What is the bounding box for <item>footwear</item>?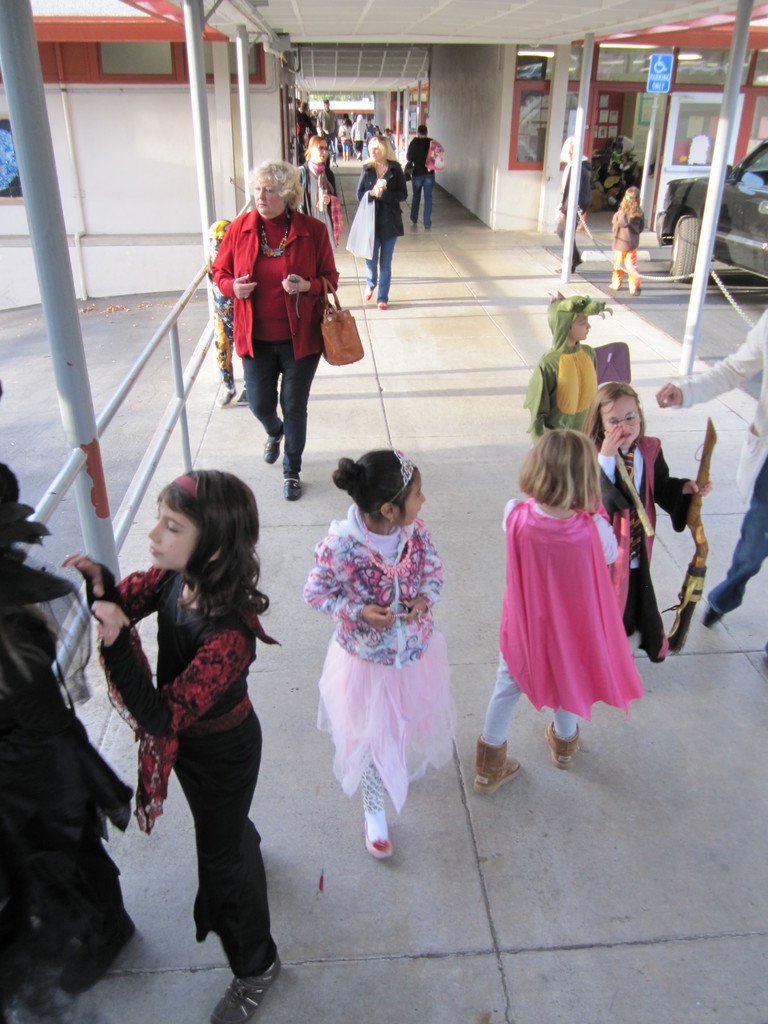
Rect(541, 721, 588, 770).
